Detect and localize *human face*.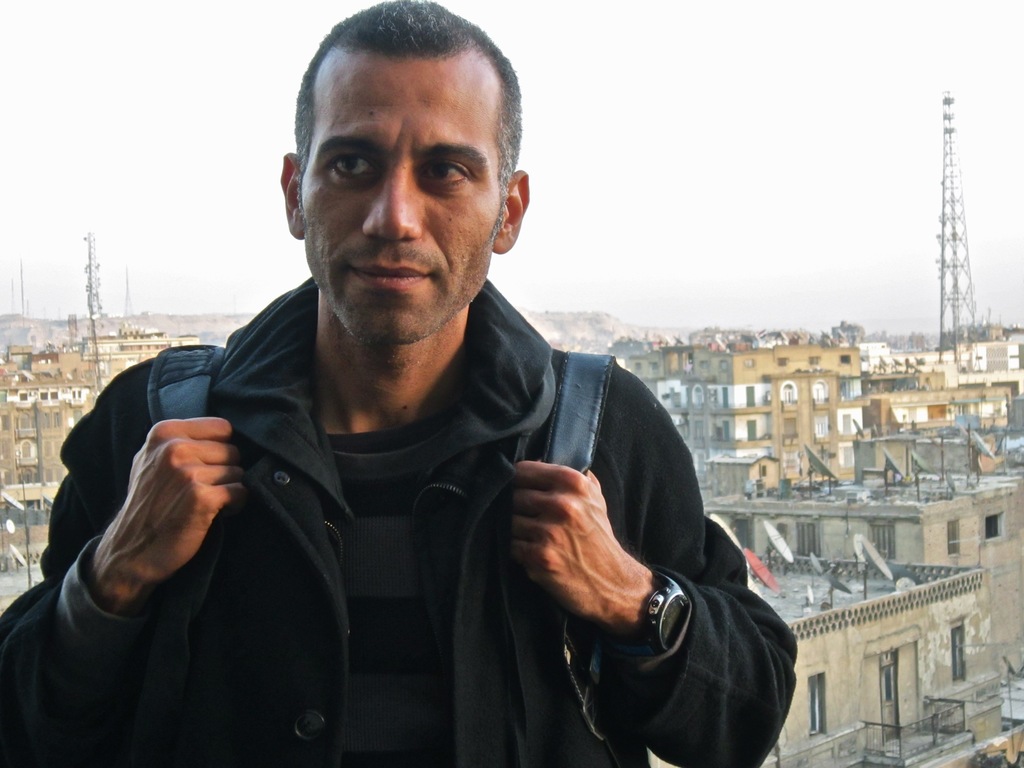
Localized at detection(305, 38, 508, 342).
